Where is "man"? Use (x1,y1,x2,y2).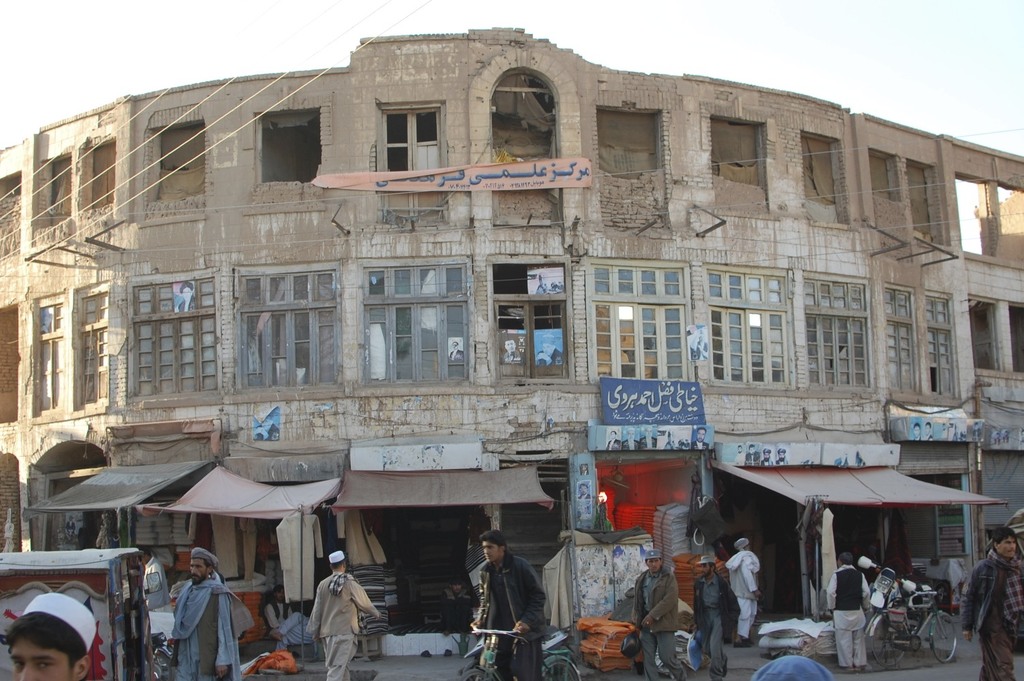
(306,551,381,680).
